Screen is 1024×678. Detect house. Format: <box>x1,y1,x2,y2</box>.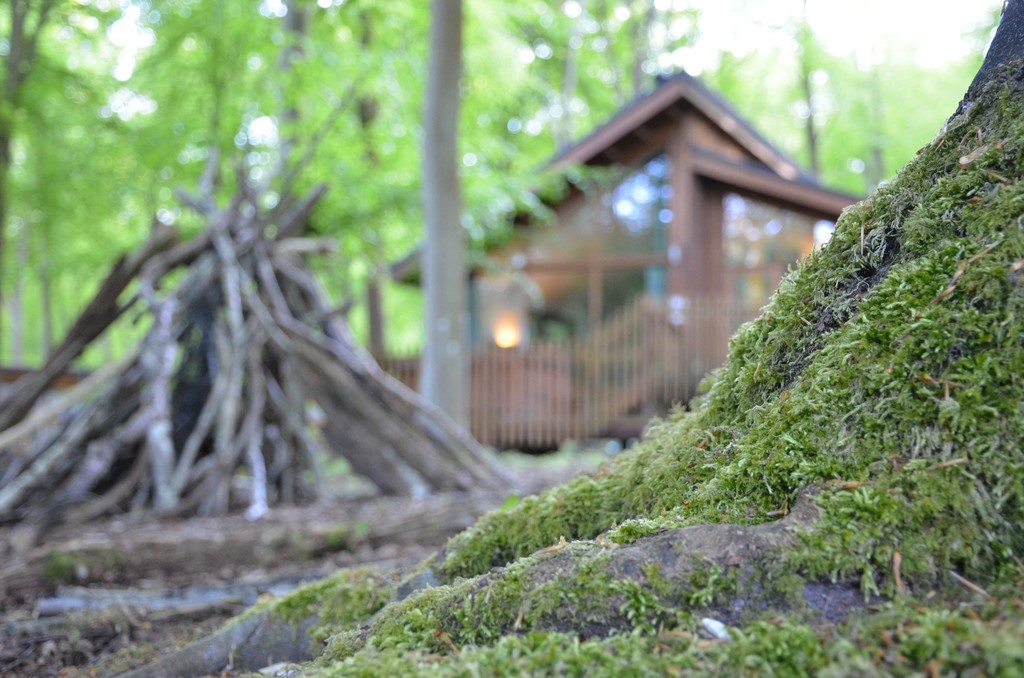
<box>388,61,852,453</box>.
